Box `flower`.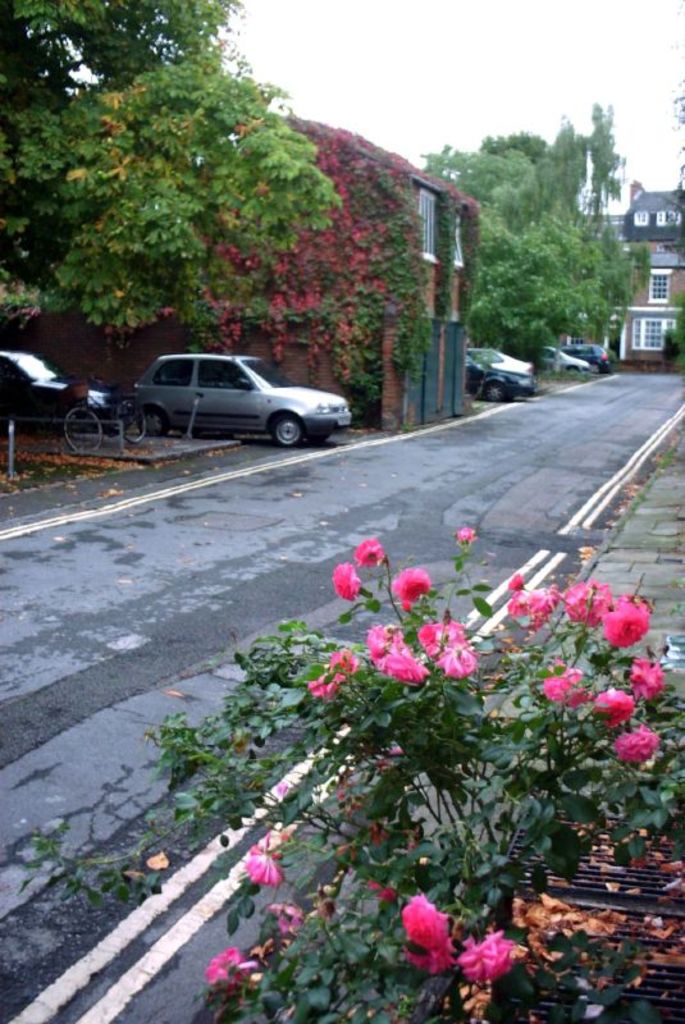
{"left": 456, "top": 526, "right": 476, "bottom": 548}.
